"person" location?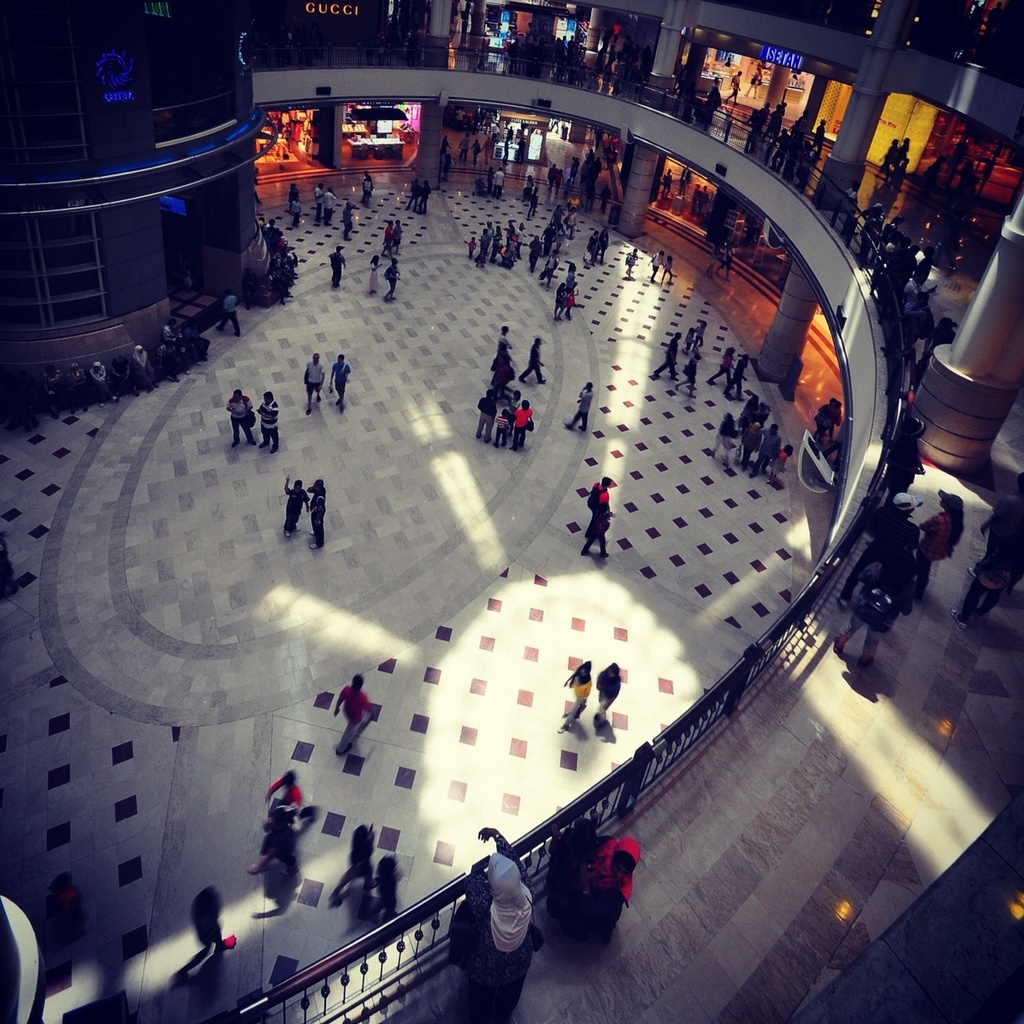
(x1=325, y1=355, x2=348, y2=409)
